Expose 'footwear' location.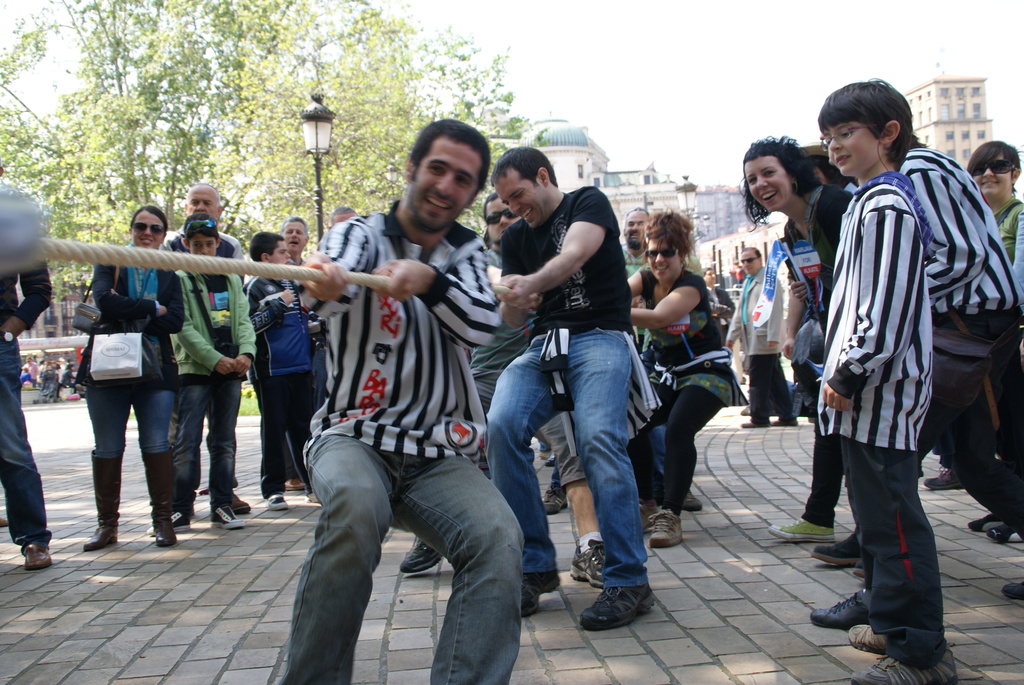
Exposed at box=[770, 416, 794, 427].
